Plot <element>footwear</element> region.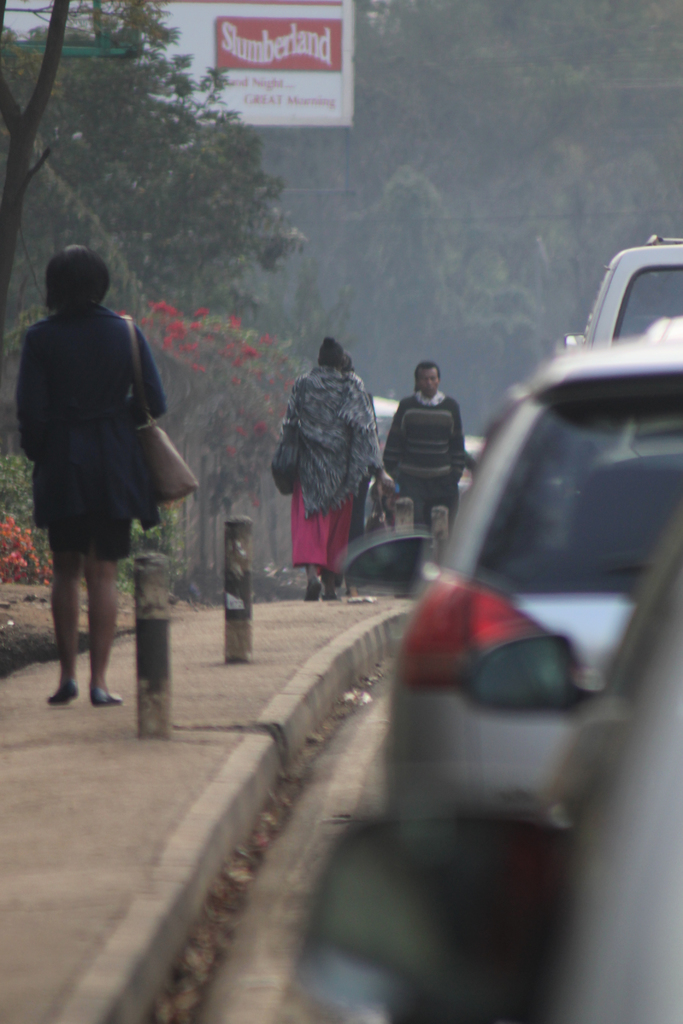
Plotted at x1=302 y1=574 x2=325 y2=604.
